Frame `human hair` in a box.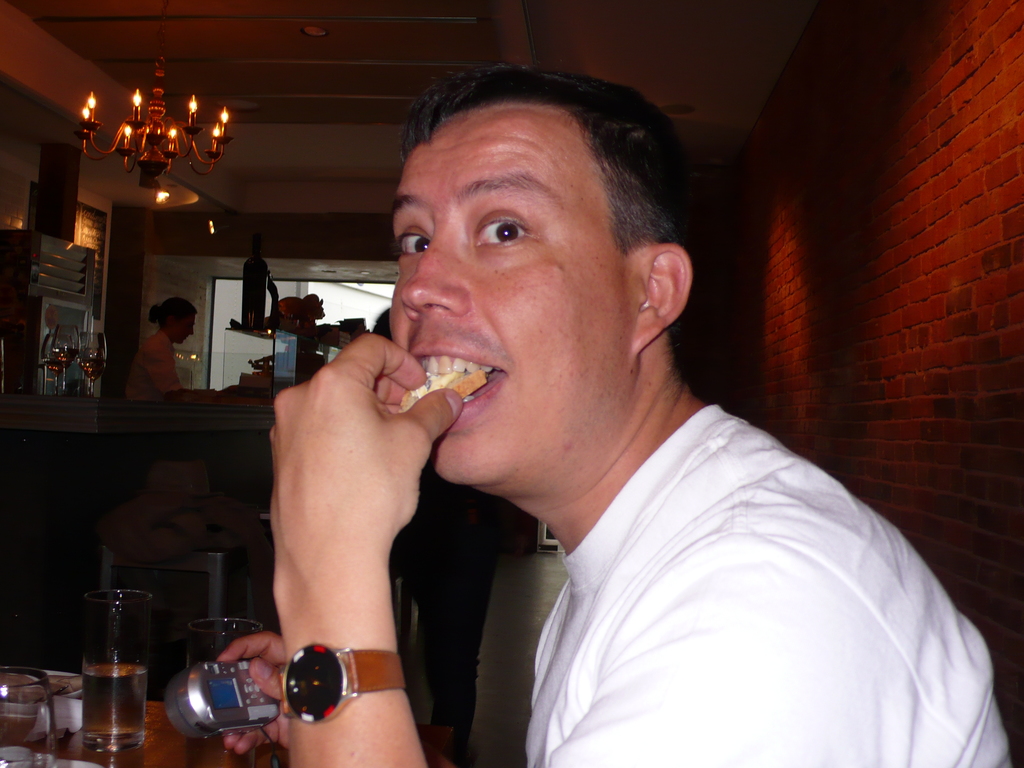
(x1=376, y1=67, x2=697, y2=370).
